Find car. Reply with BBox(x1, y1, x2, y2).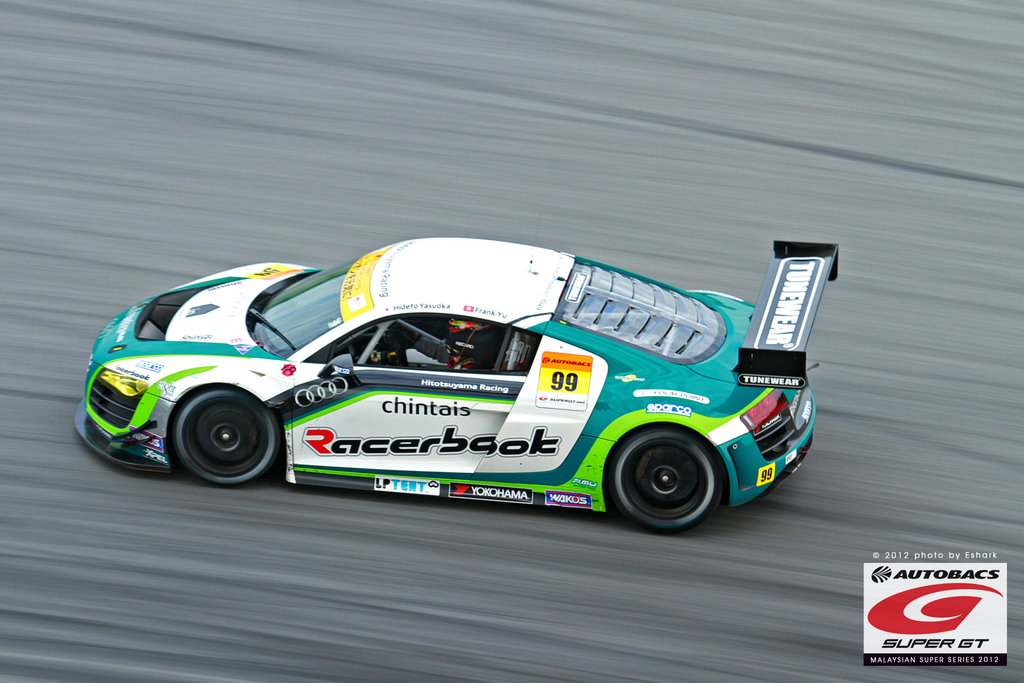
BBox(71, 244, 838, 540).
